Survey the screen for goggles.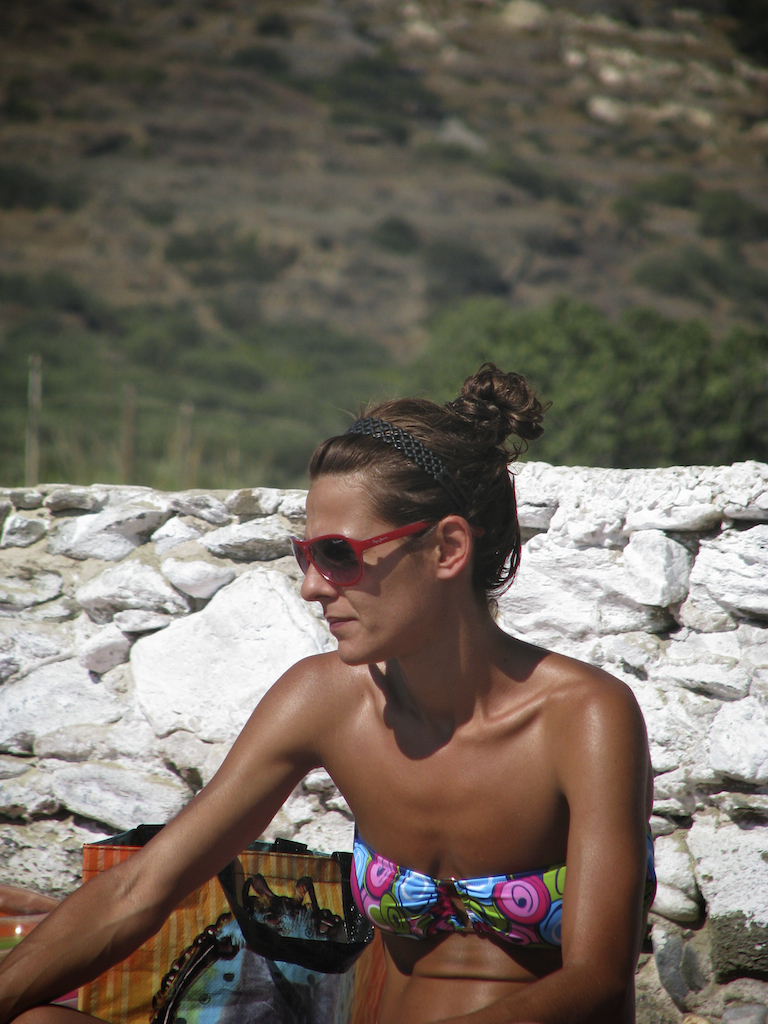
Survey found: crop(295, 523, 426, 595).
